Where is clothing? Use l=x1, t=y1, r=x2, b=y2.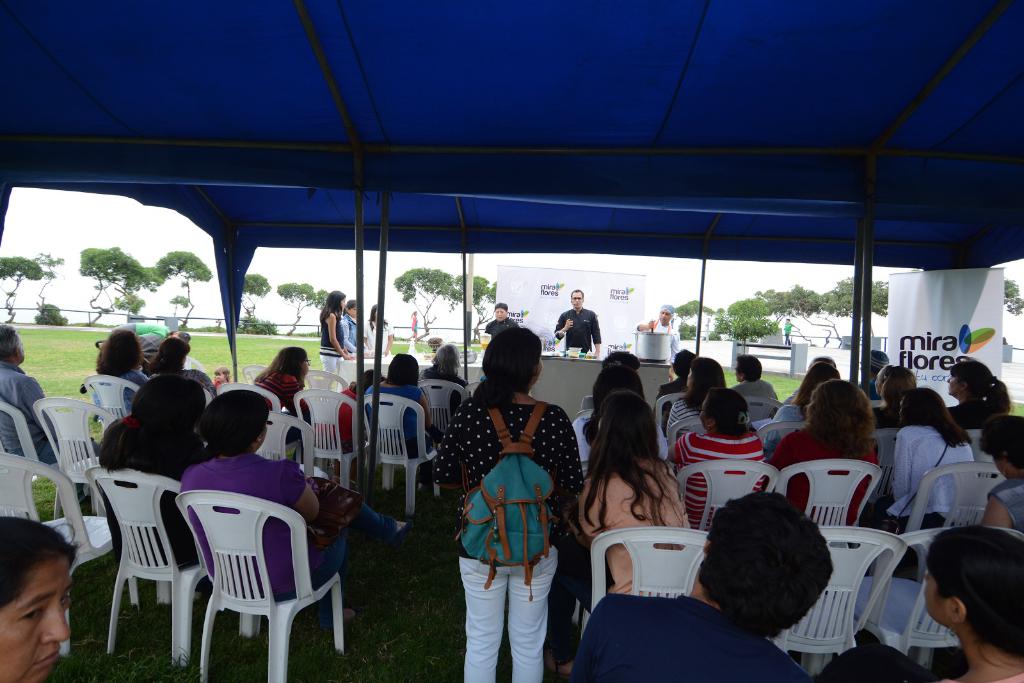
l=772, t=431, r=877, b=515.
